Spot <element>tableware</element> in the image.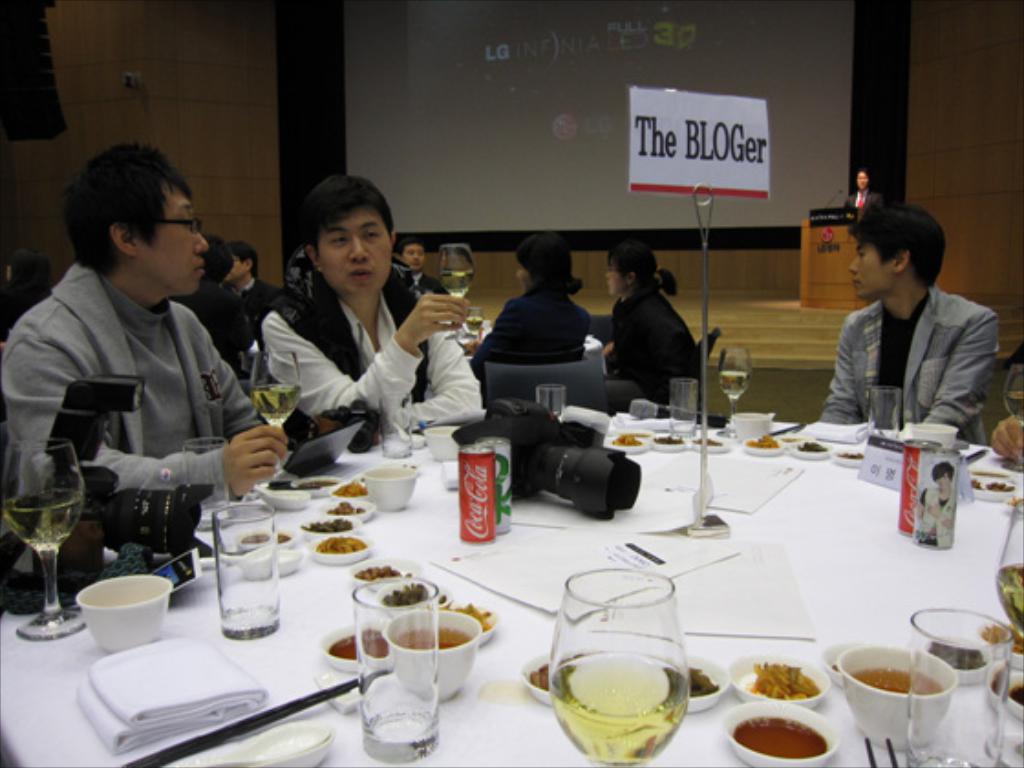
<element>tableware</element> found at 437 240 475 298.
